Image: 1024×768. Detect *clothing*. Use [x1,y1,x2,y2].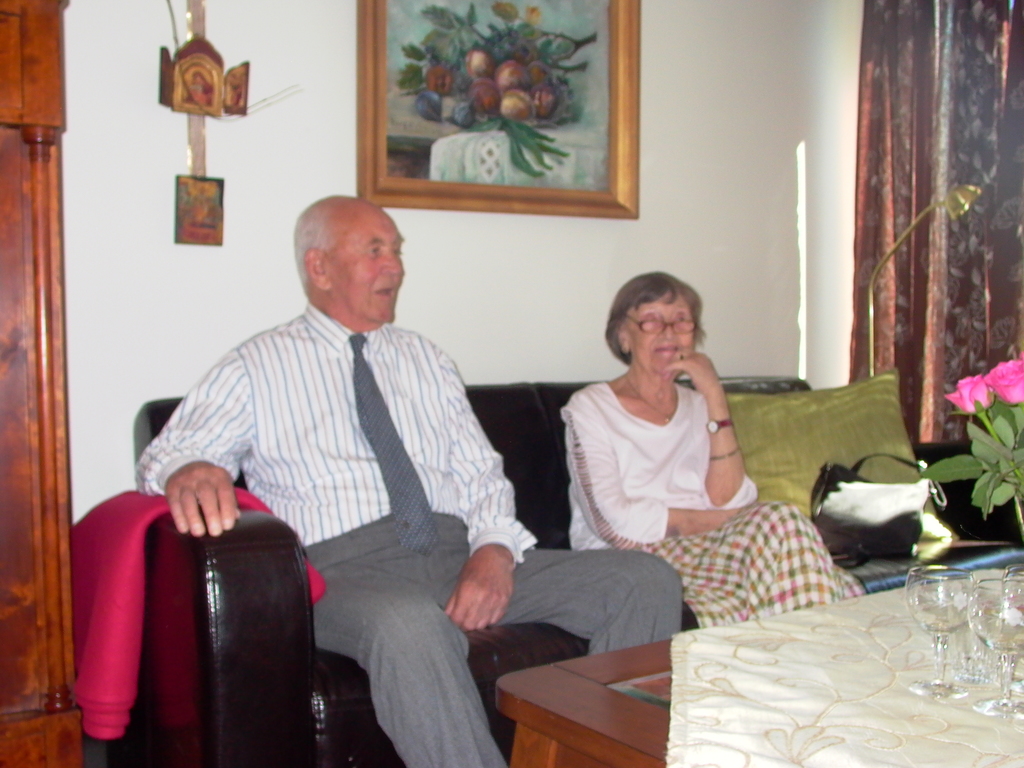
[557,381,861,625].
